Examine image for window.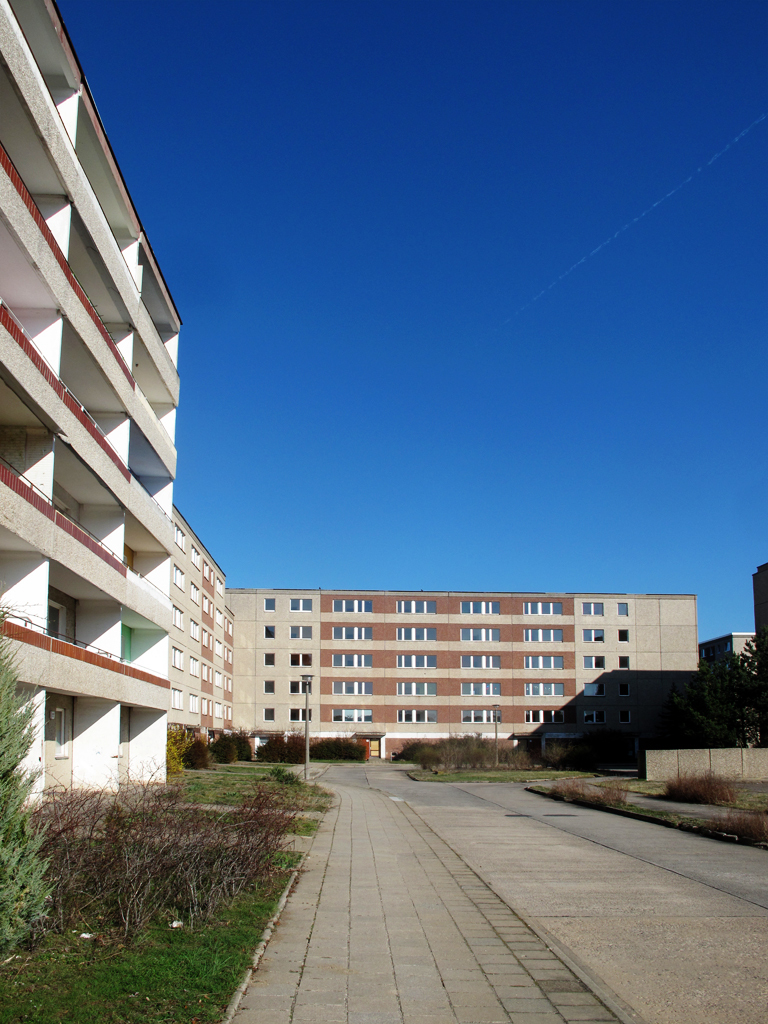
Examination result: 332, 680, 373, 694.
